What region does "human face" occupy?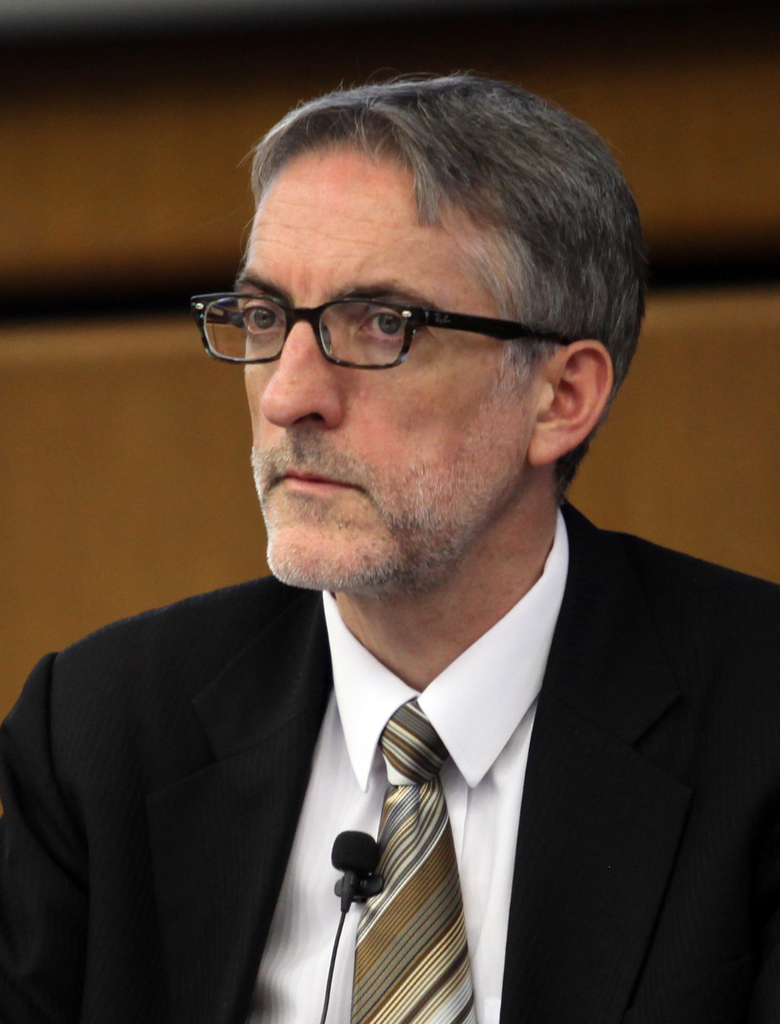
236,143,537,593.
